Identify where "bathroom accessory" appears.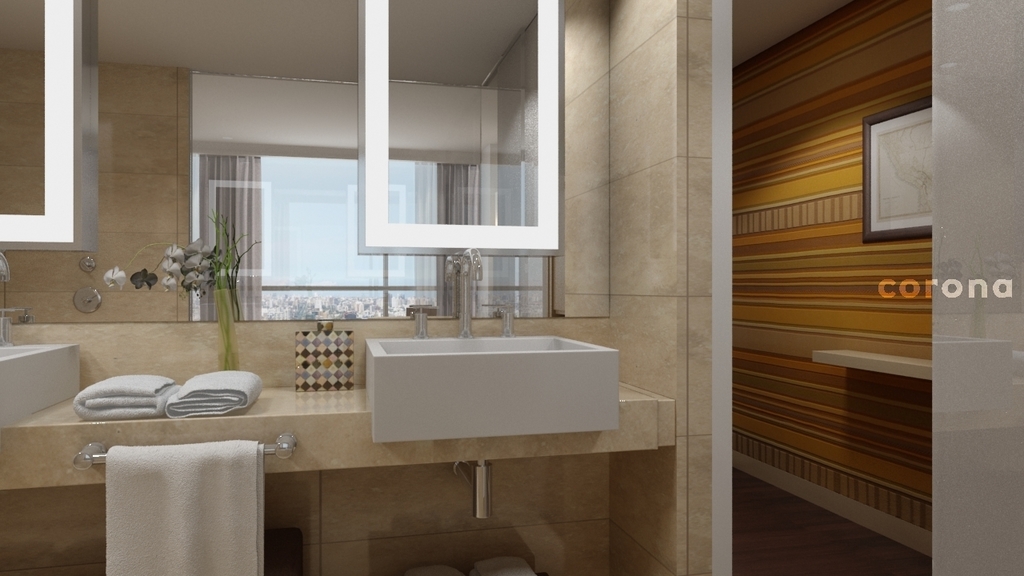
Appears at box=[0, 0, 559, 322].
